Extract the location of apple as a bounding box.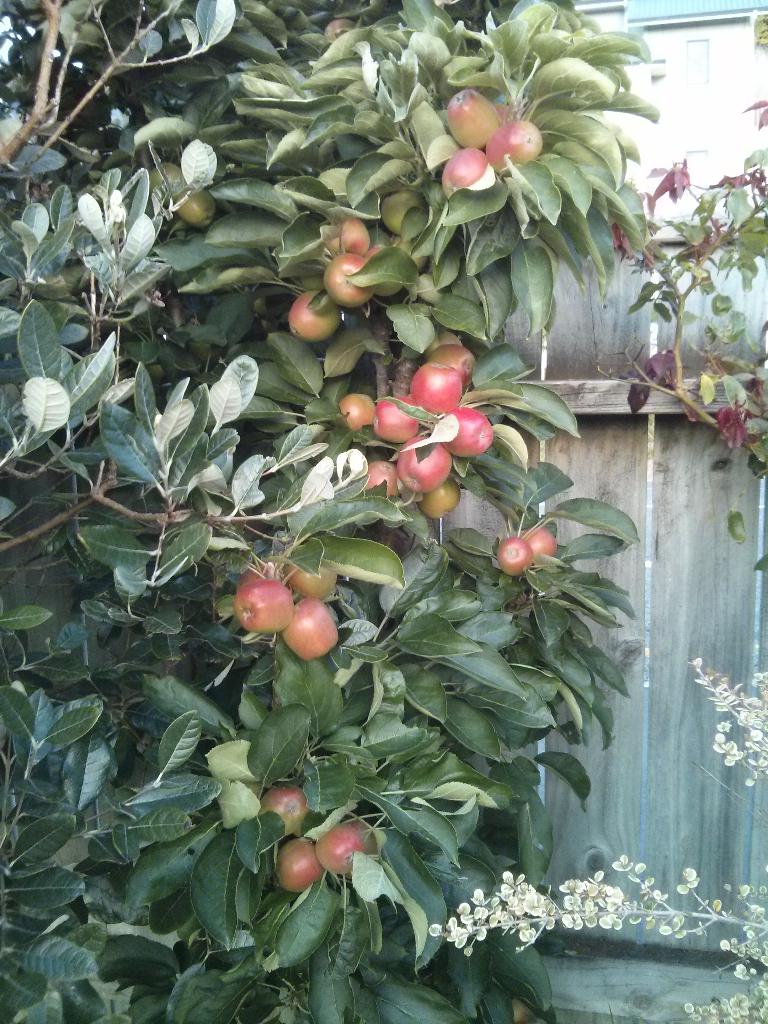
494:535:534:580.
